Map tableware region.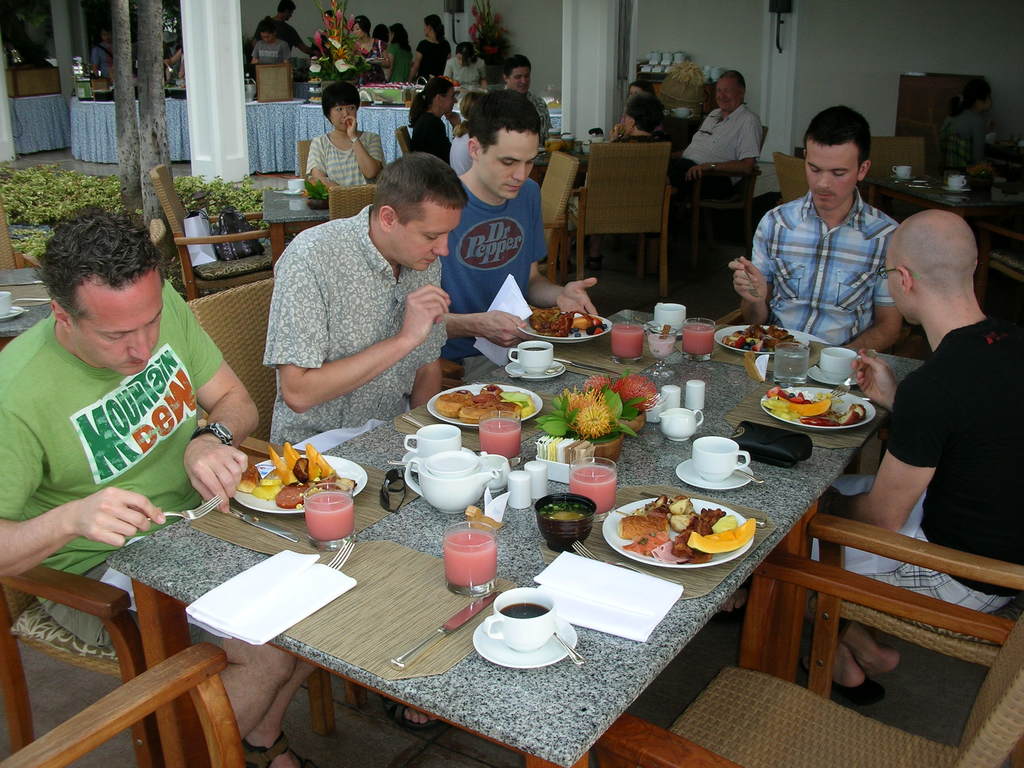
Mapped to detection(402, 426, 461, 458).
